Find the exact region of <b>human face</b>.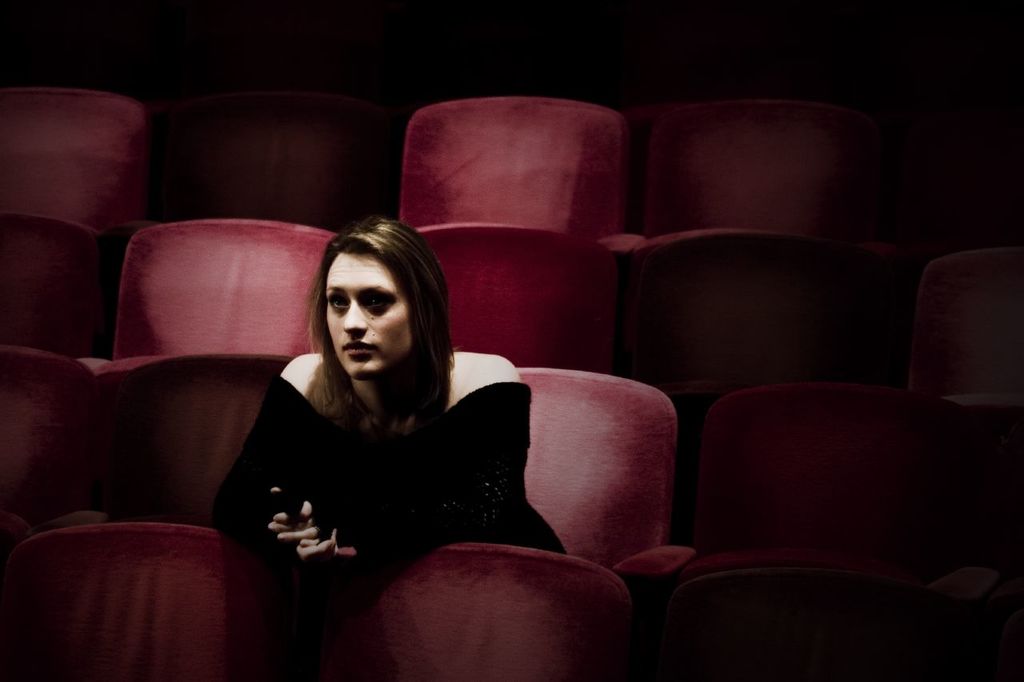
Exact region: rect(325, 254, 417, 377).
